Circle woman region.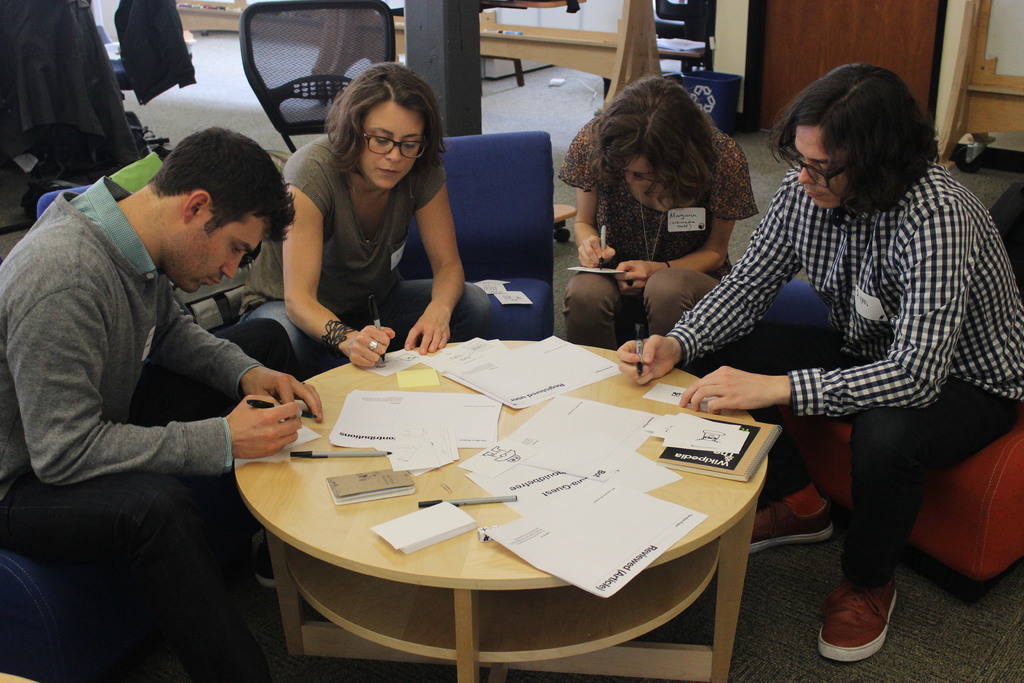
Region: 556, 74, 761, 342.
